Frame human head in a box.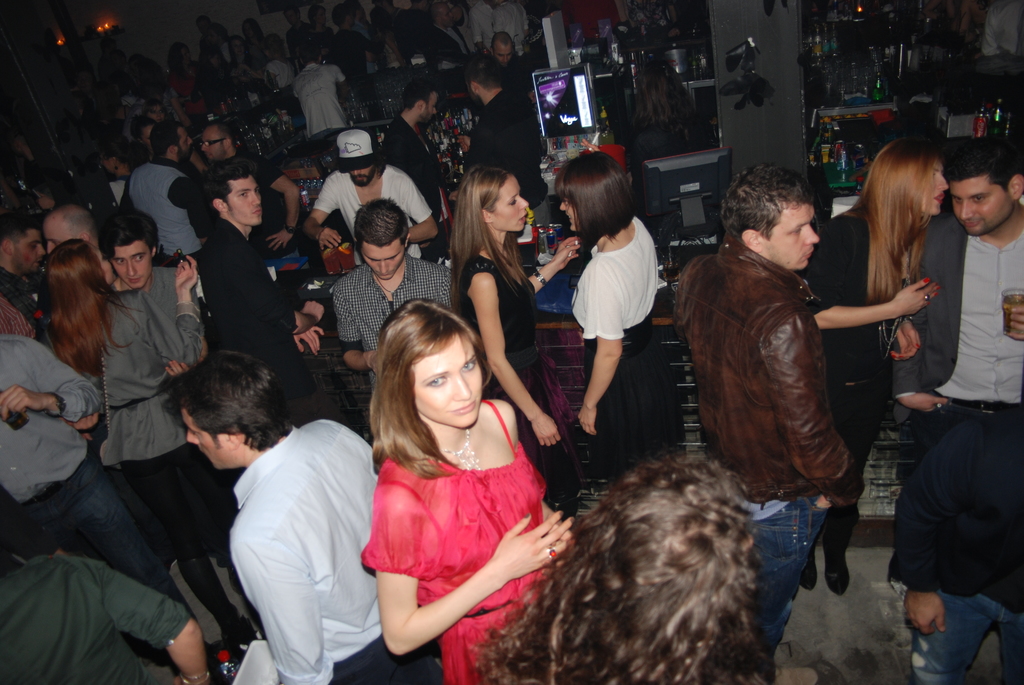
[30,172,70,213].
